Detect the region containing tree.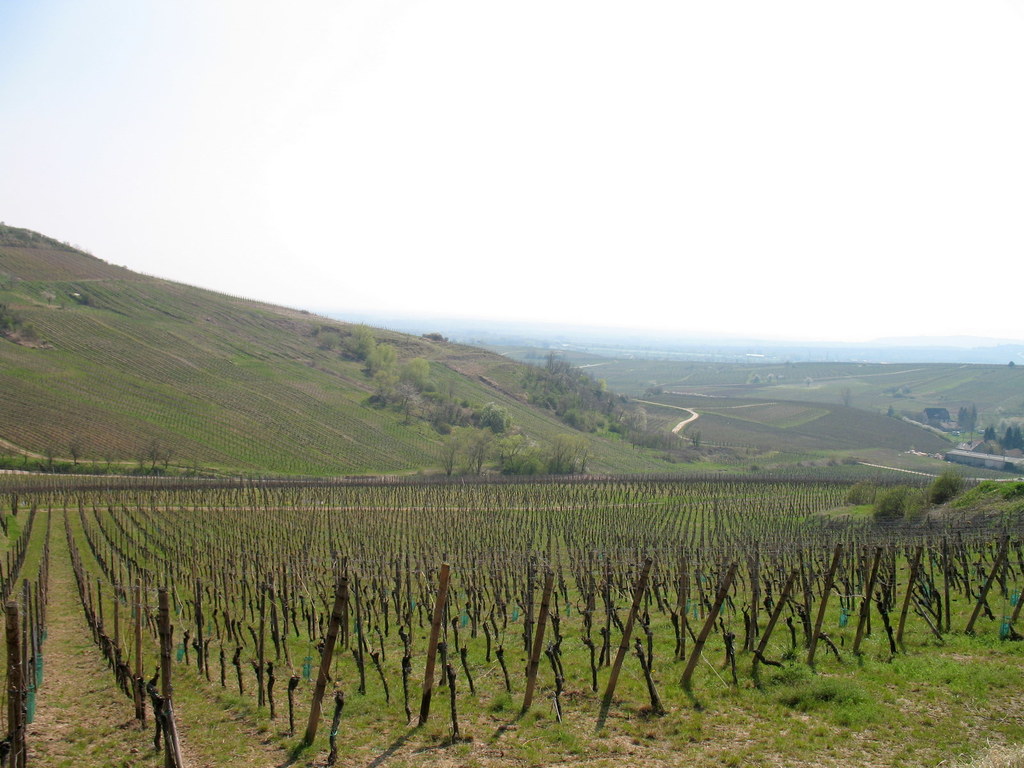
bbox=[874, 475, 952, 533].
